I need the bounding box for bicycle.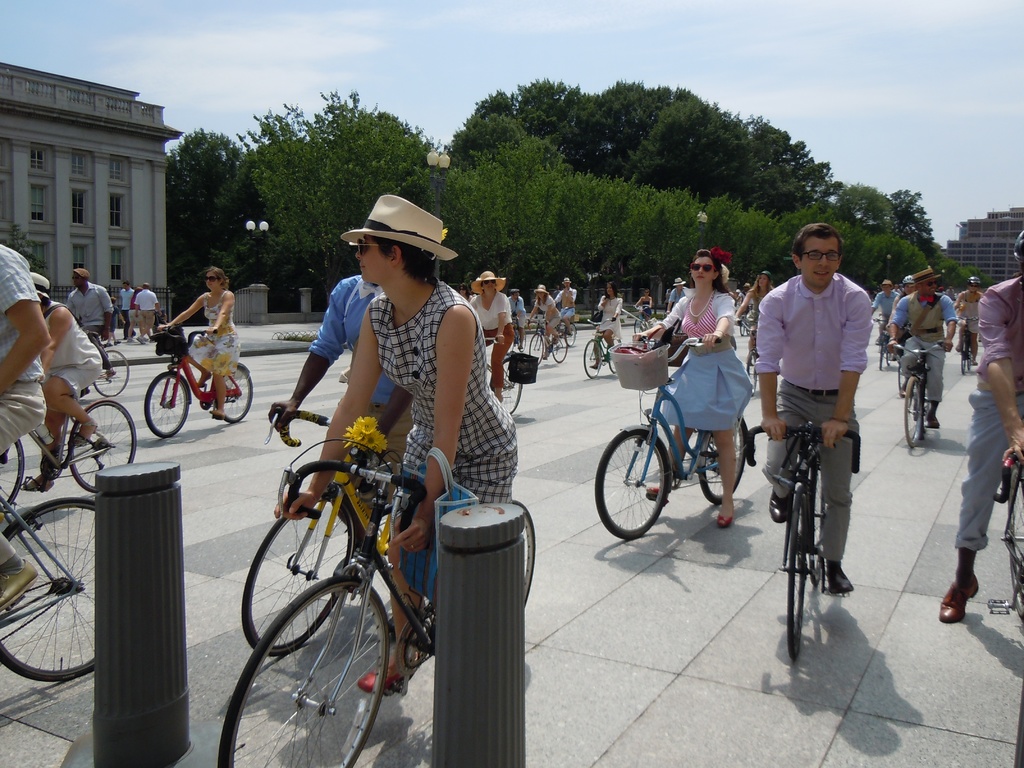
Here it is: [x1=242, y1=405, x2=388, y2=654].
